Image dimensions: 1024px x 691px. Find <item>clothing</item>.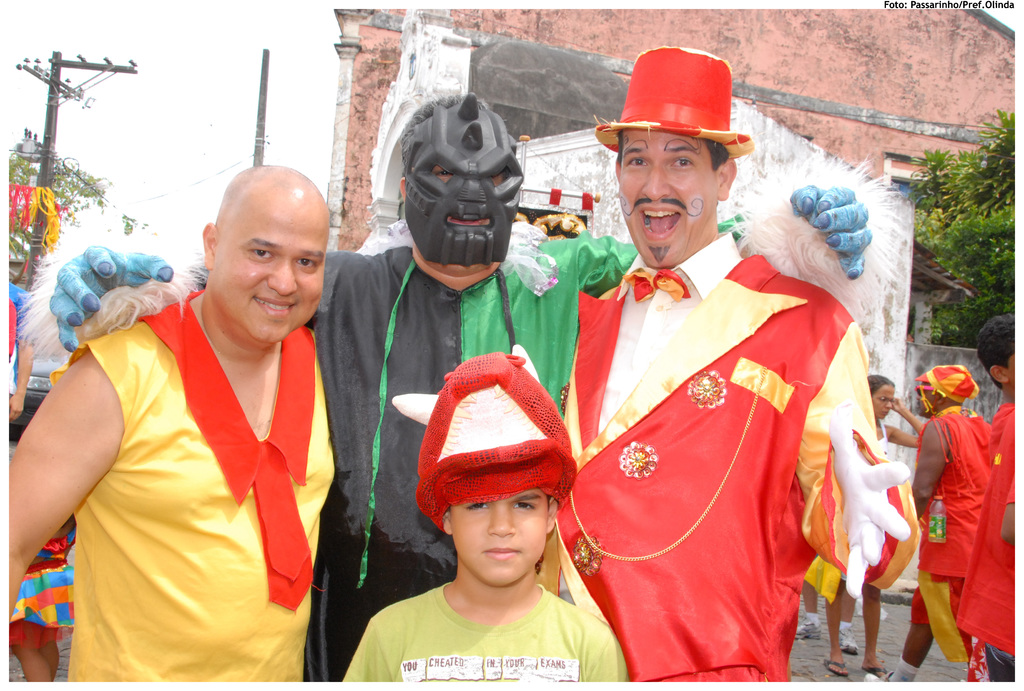
rect(8, 516, 83, 653).
